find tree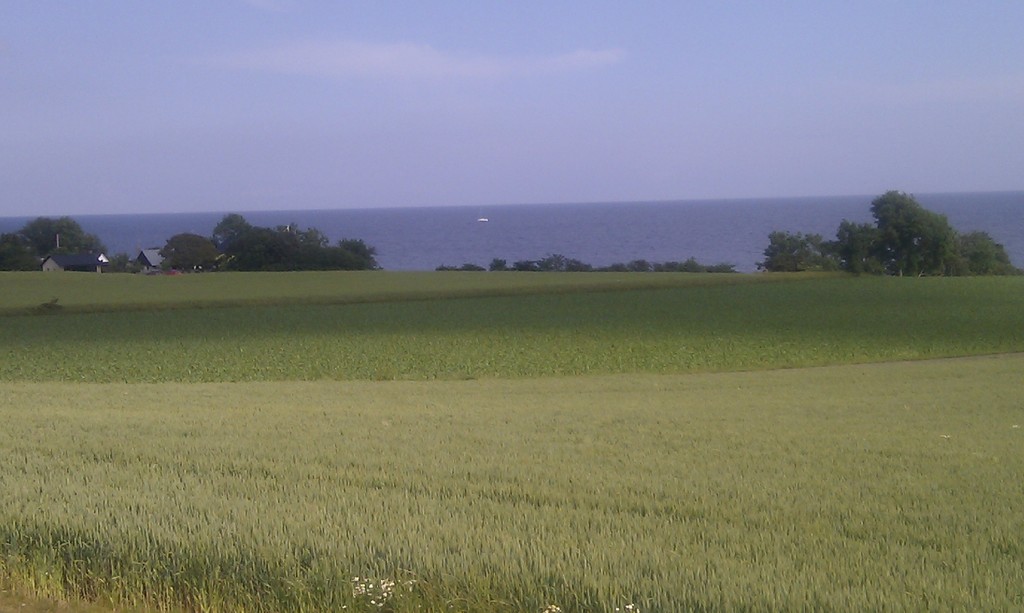
<region>826, 212, 886, 271</region>
